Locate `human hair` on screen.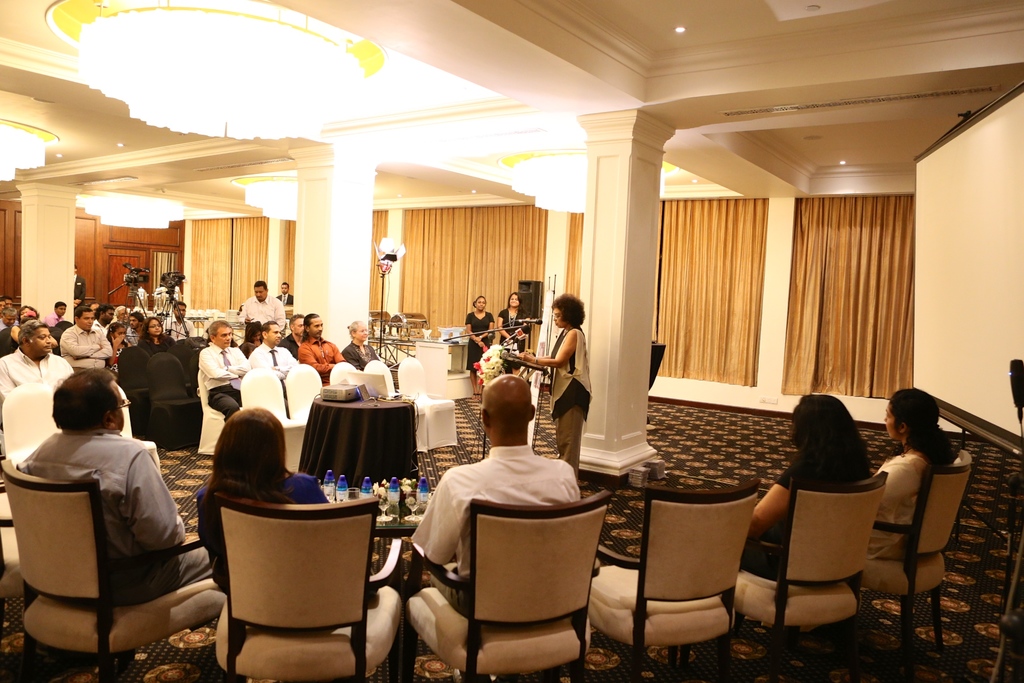
On screen at 774,388,877,498.
